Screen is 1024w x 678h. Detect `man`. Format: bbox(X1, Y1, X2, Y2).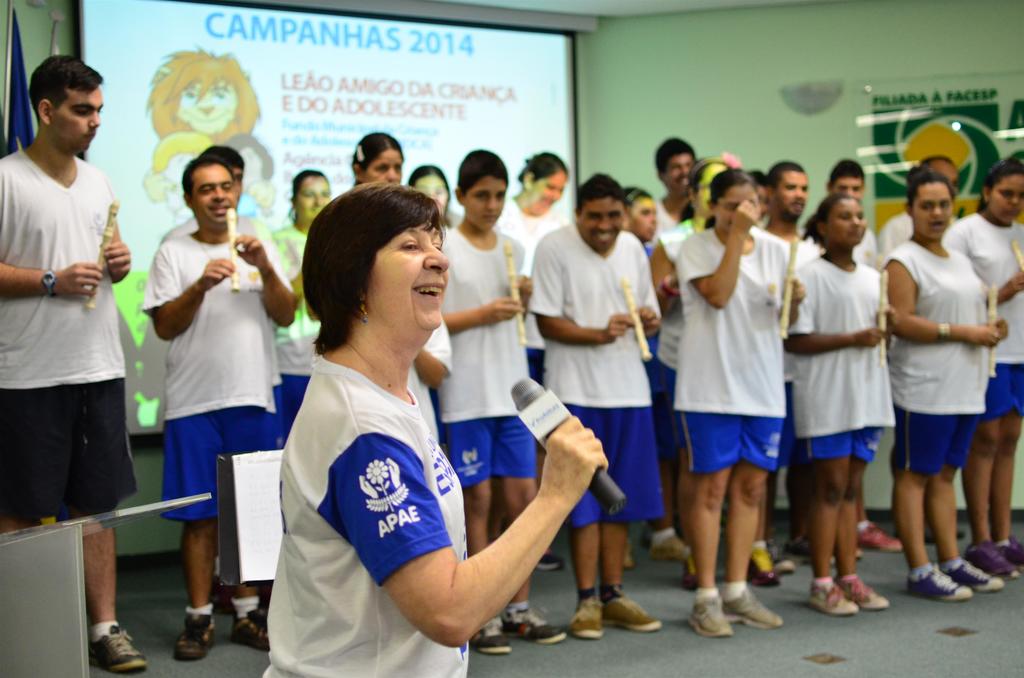
bbox(649, 136, 703, 558).
